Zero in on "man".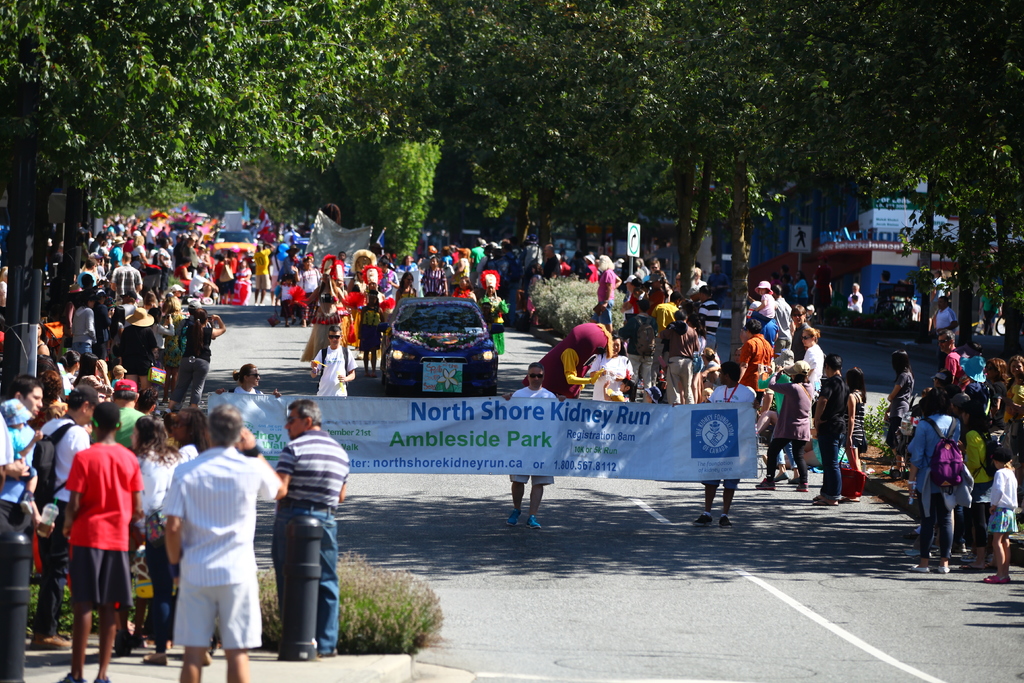
Zeroed in: [left=0, top=371, right=42, bottom=532].
